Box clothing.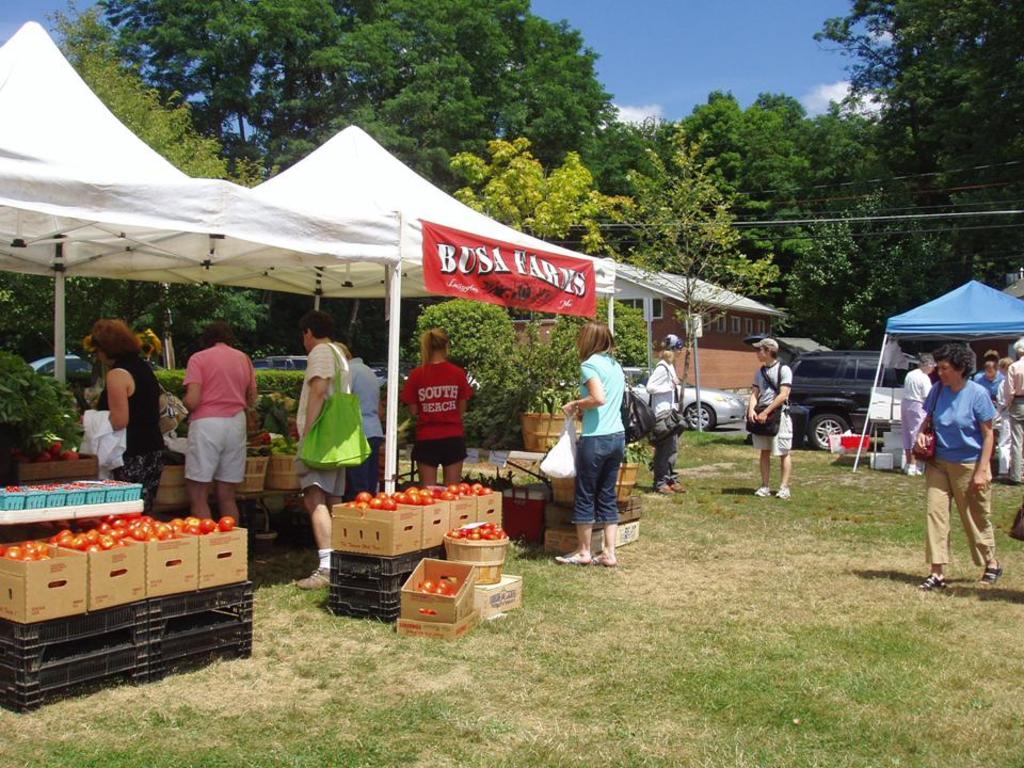
(93,352,165,515).
